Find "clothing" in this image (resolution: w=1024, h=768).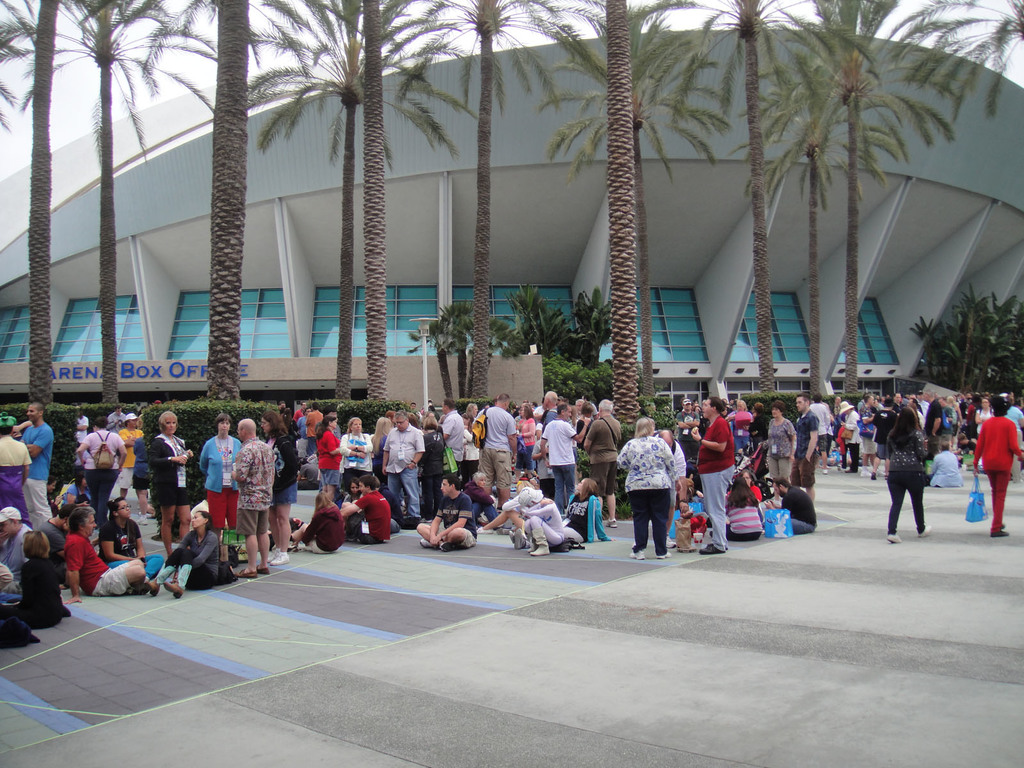
Rect(544, 466, 576, 514).
